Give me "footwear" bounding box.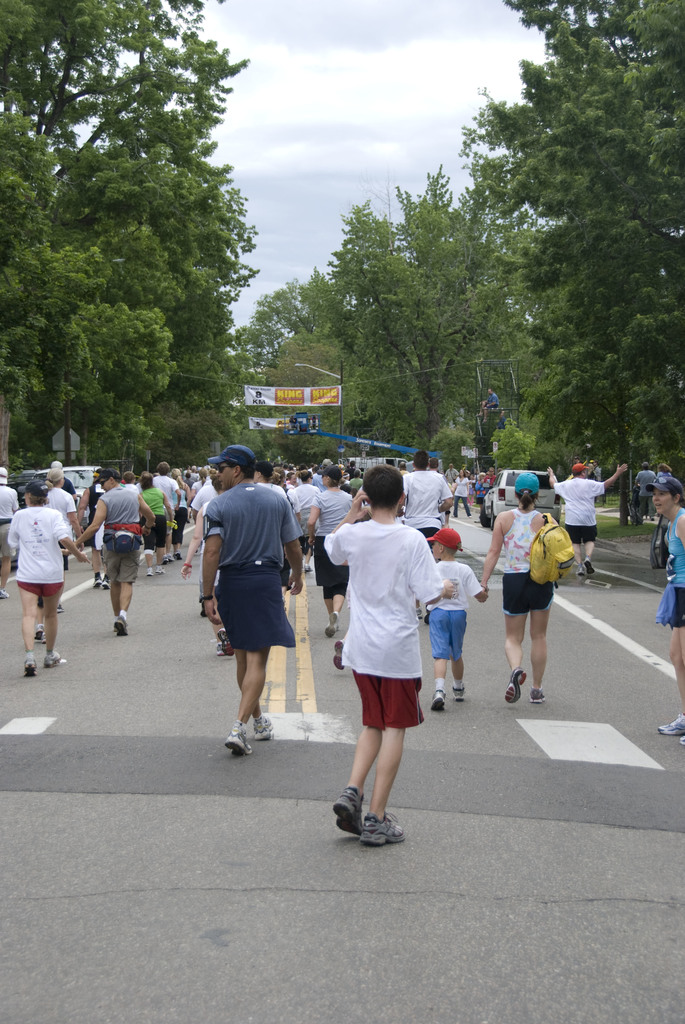
l=255, t=714, r=272, b=739.
